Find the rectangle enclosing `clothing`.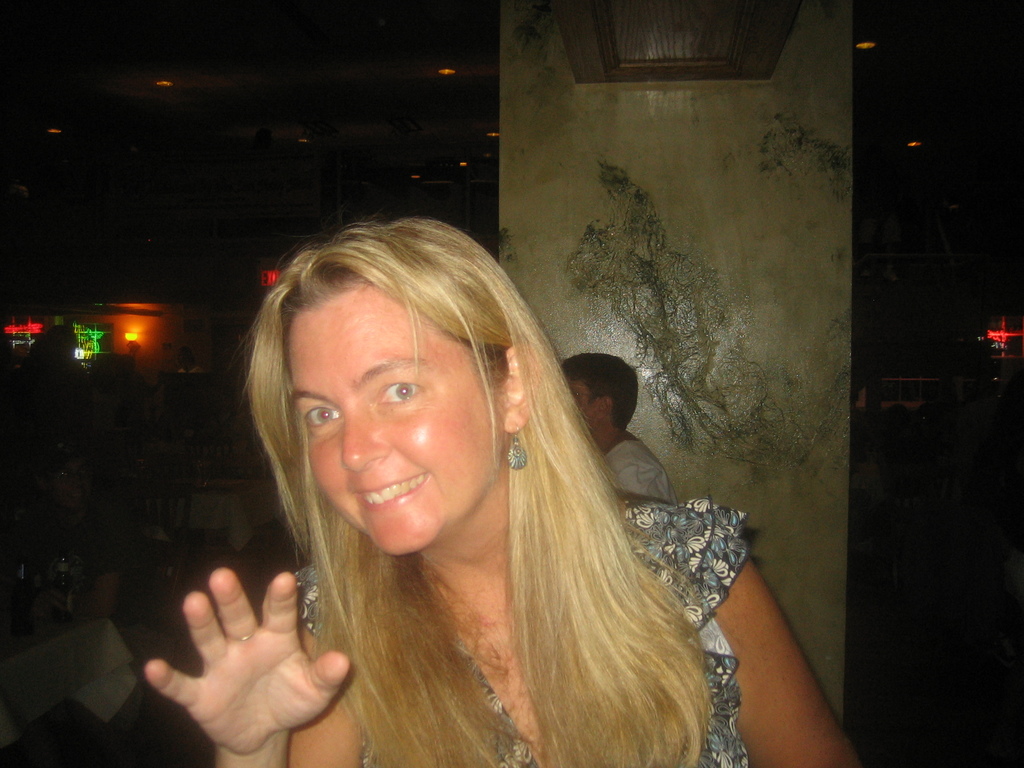
296,490,750,767.
